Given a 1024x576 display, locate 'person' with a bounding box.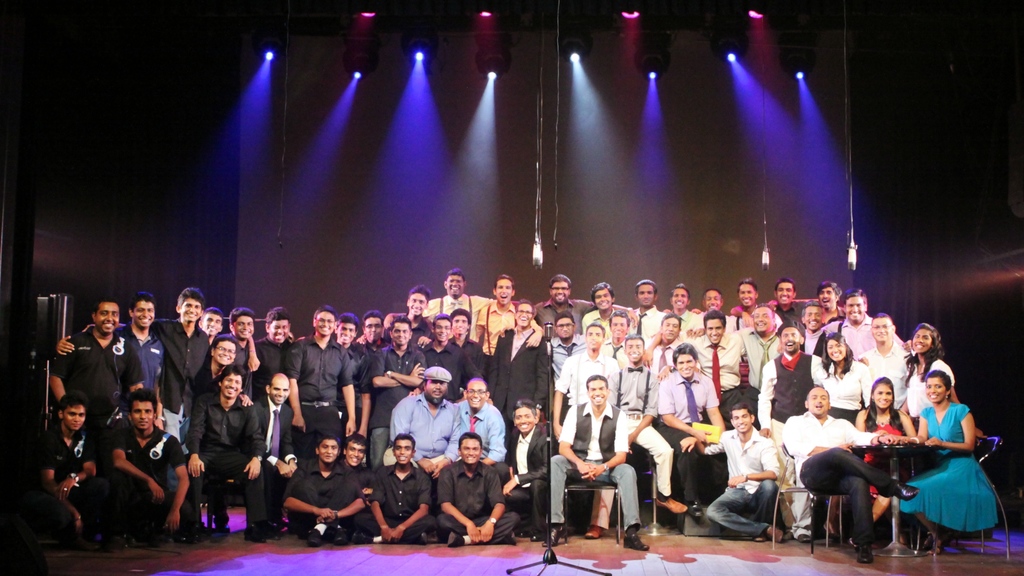
Located: box(855, 374, 926, 523).
